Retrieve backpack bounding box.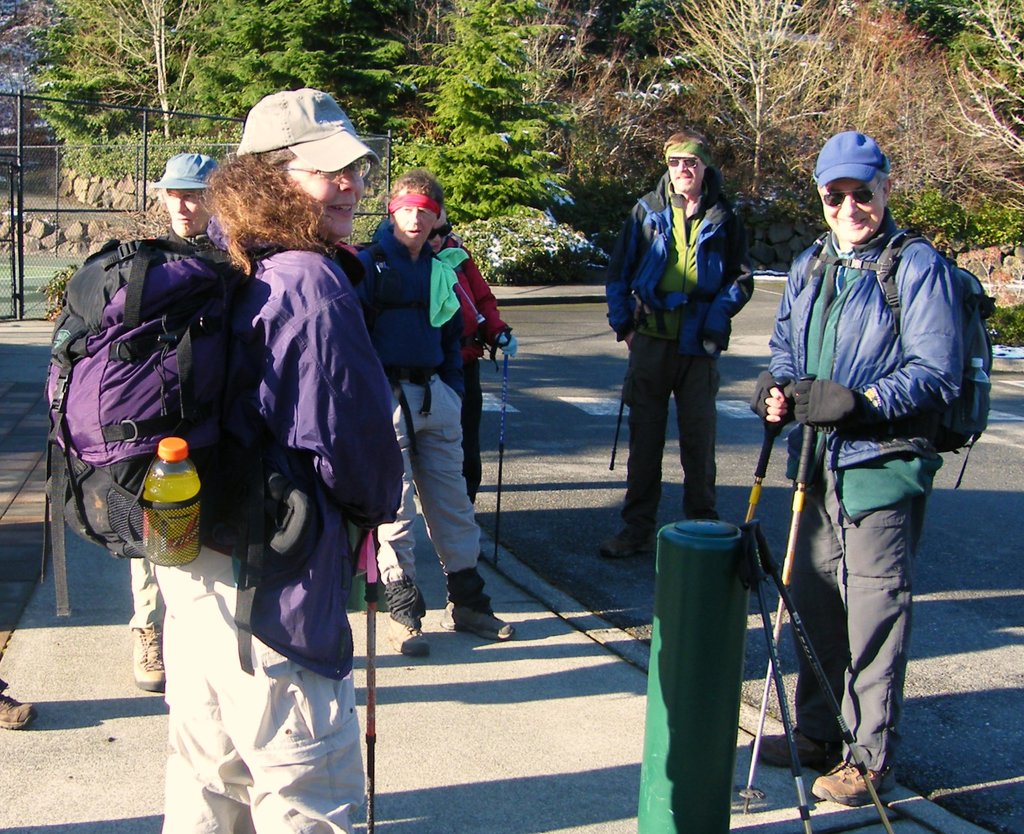
Bounding box: [771,222,1001,459].
